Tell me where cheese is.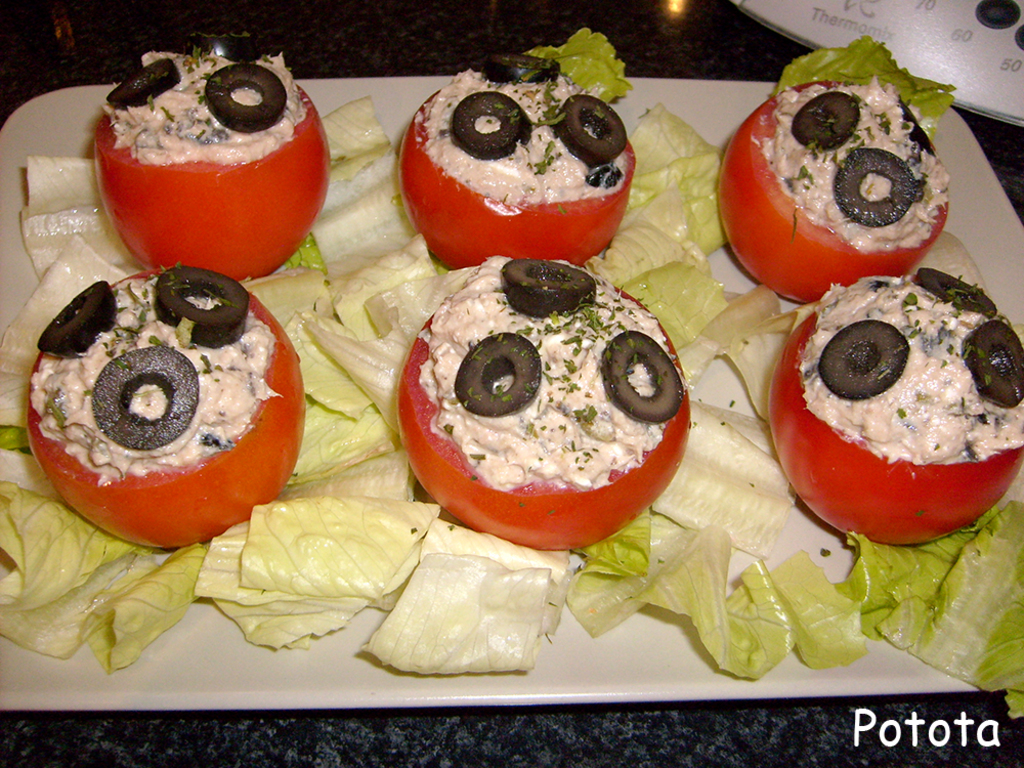
cheese is at bbox=[416, 56, 637, 210].
